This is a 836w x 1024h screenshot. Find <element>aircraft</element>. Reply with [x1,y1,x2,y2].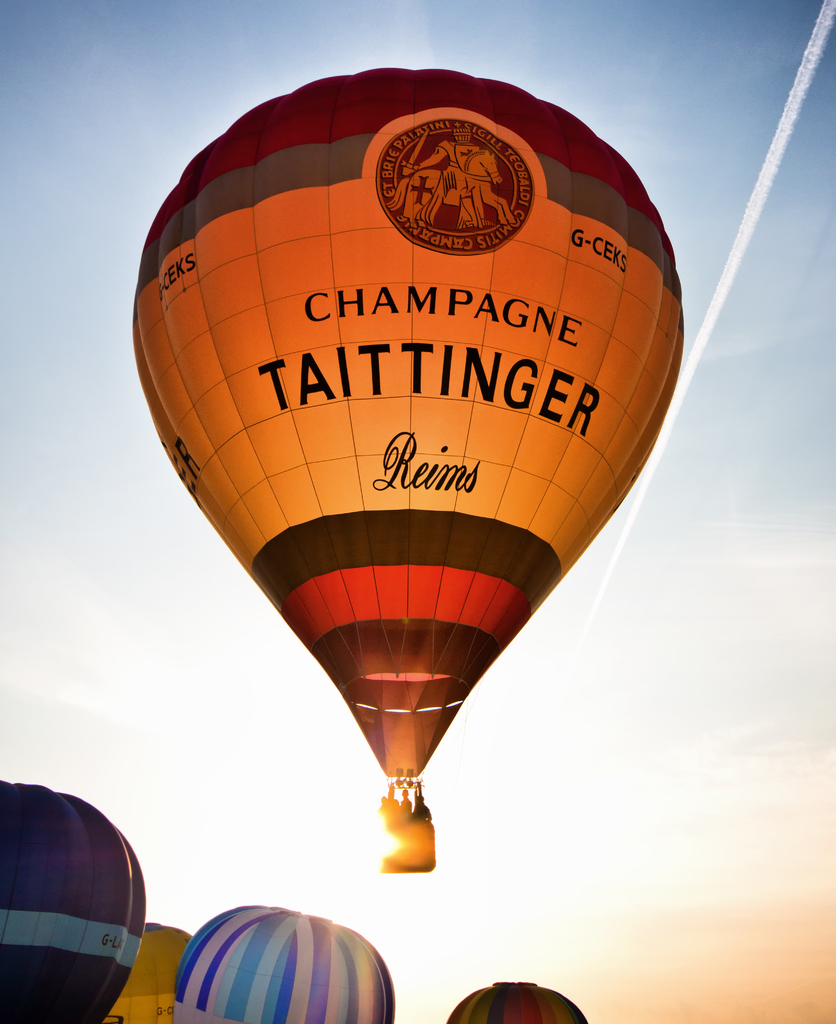
[0,781,144,1023].
